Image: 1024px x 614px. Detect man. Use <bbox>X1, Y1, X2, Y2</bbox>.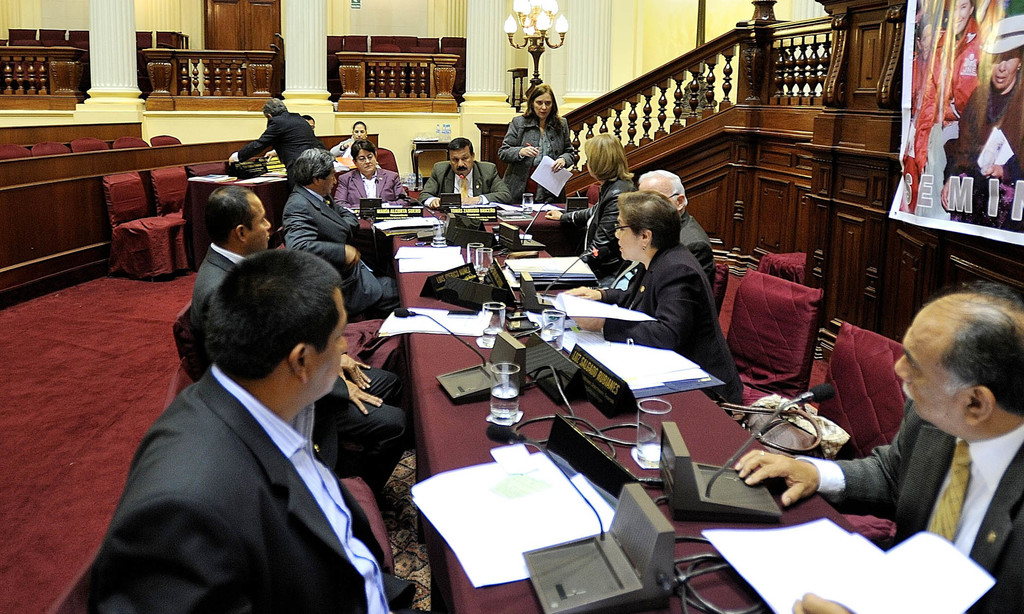
<bbox>281, 147, 404, 319</bbox>.
